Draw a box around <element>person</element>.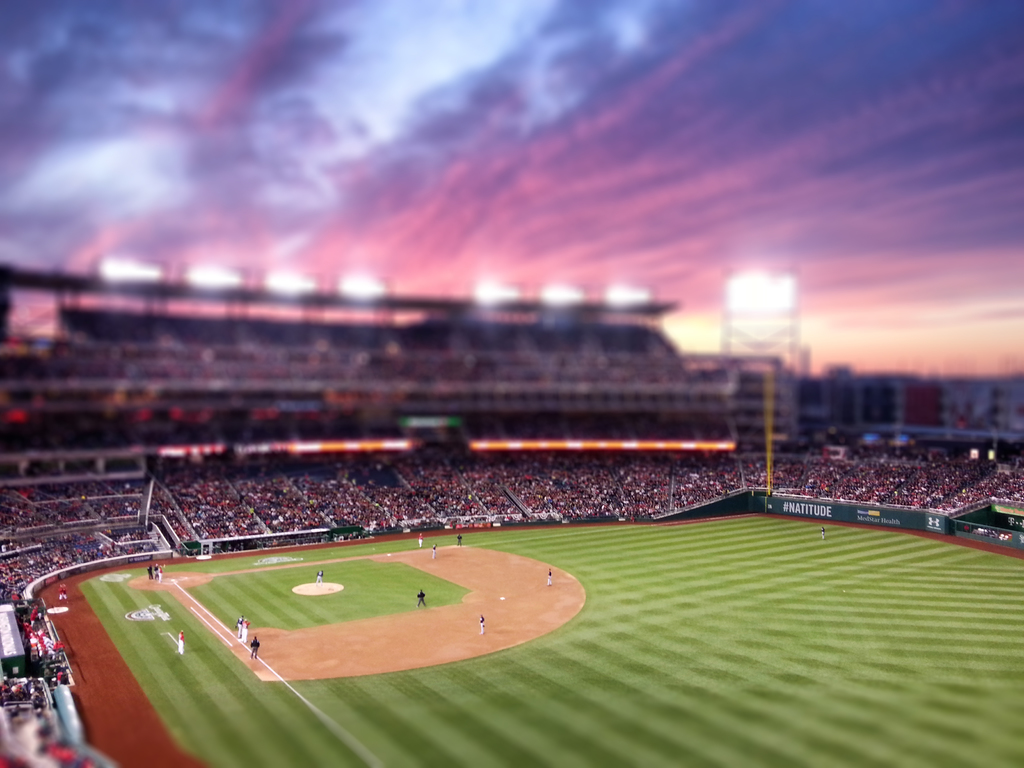
left=821, top=528, right=828, bottom=540.
